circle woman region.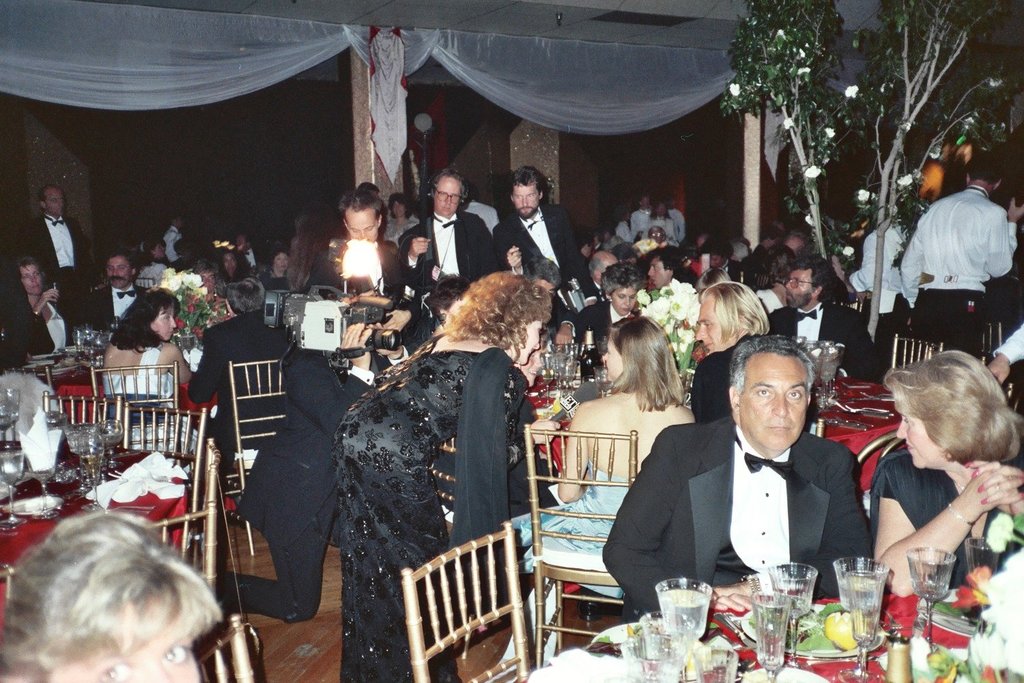
Region: BBox(493, 319, 695, 682).
